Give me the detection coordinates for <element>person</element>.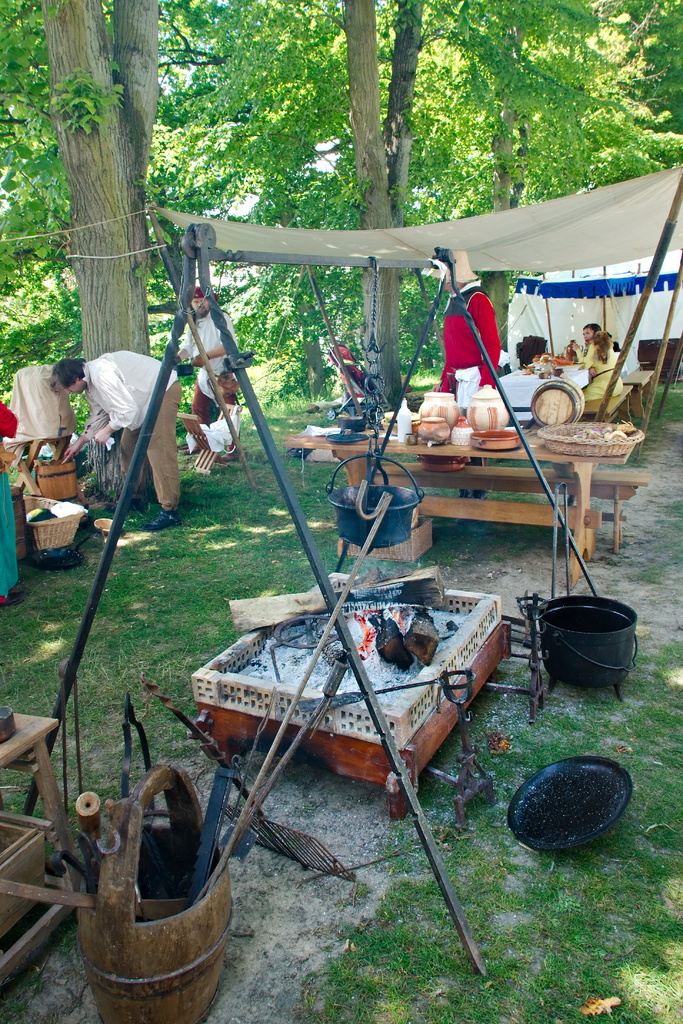
locate(54, 350, 187, 534).
